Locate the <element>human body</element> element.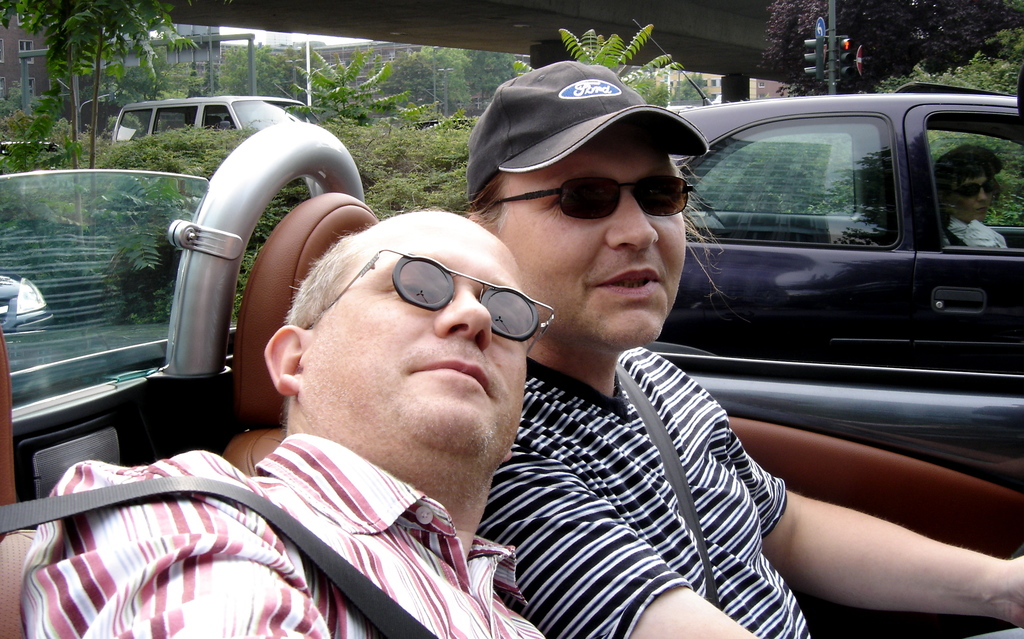
Element bbox: detection(936, 154, 993, 248).
